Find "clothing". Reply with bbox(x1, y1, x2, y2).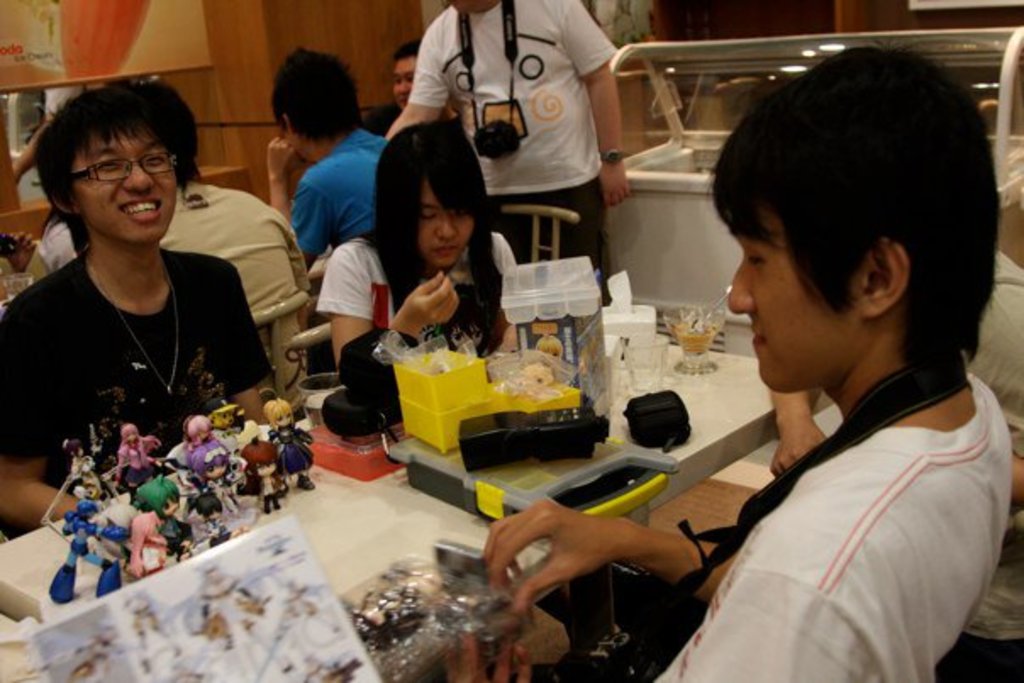
bbox(405, 0, 615, 275).
